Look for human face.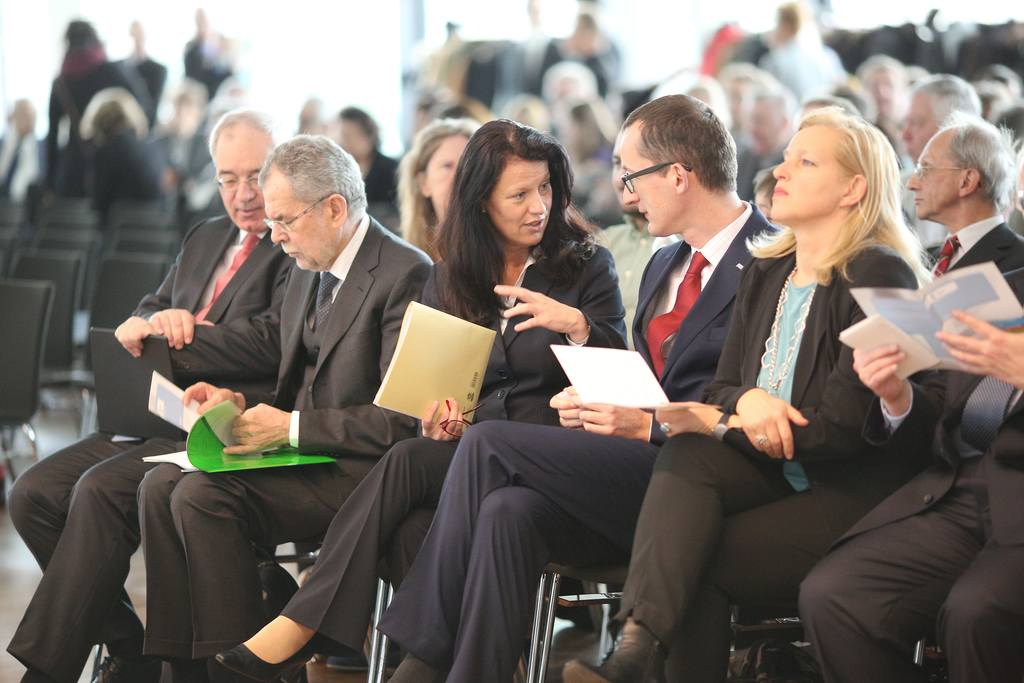
Found: region(772, 126, 838, 224).
